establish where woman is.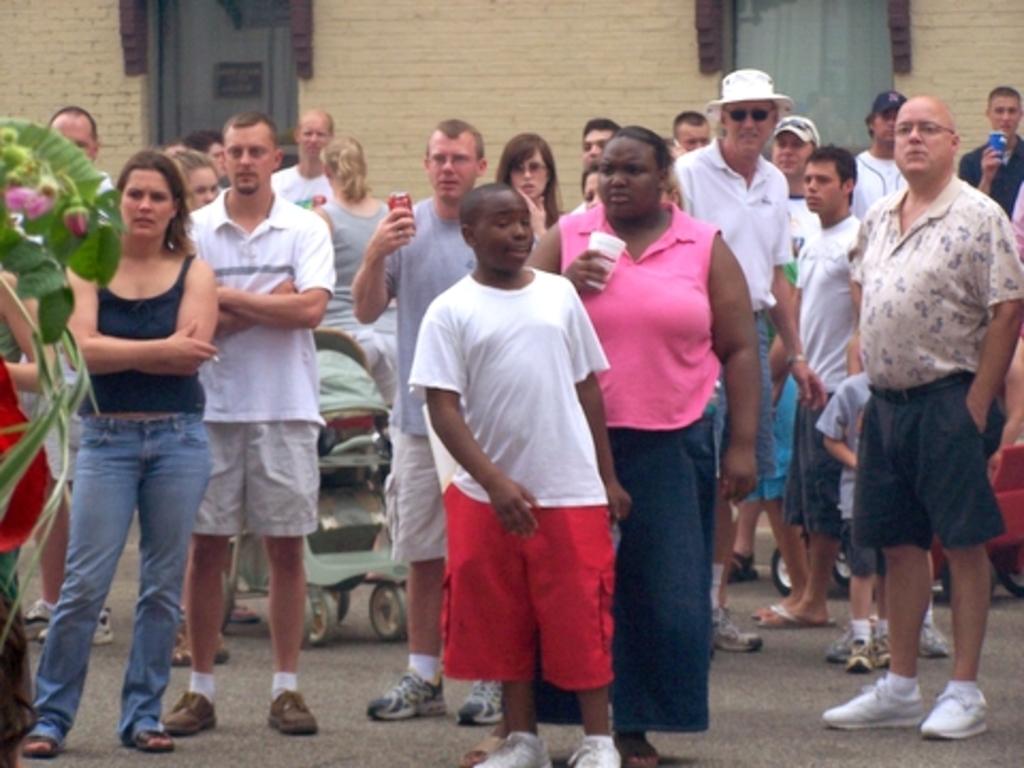
Established at locate(570, 109, 759, 738).
